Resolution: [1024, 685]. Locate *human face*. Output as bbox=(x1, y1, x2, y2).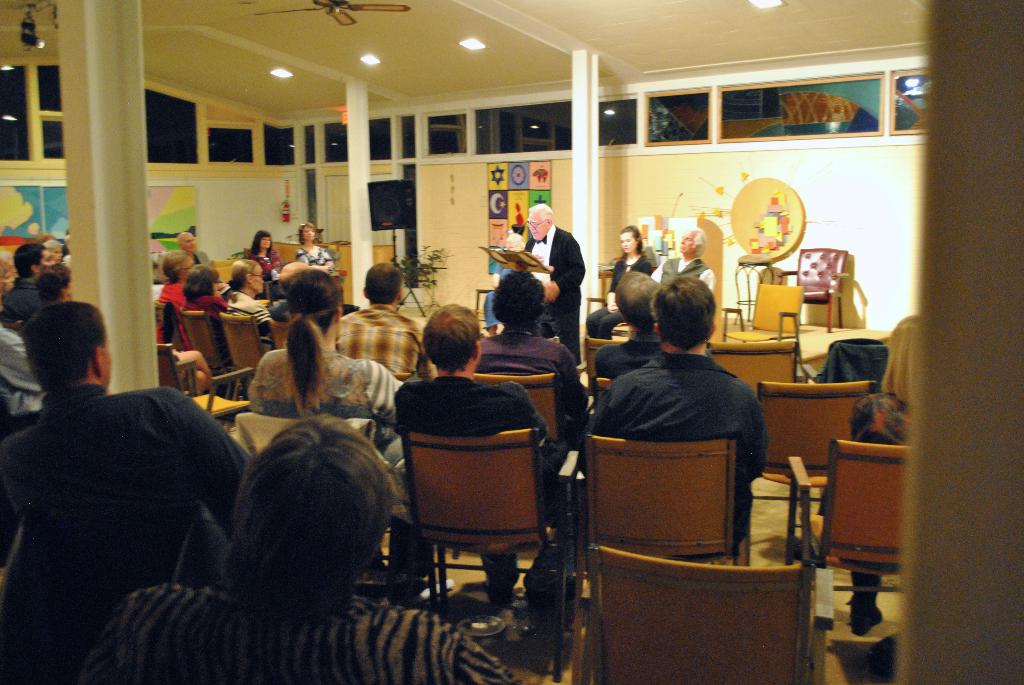
bbox=(620, 233, 636, 254).
